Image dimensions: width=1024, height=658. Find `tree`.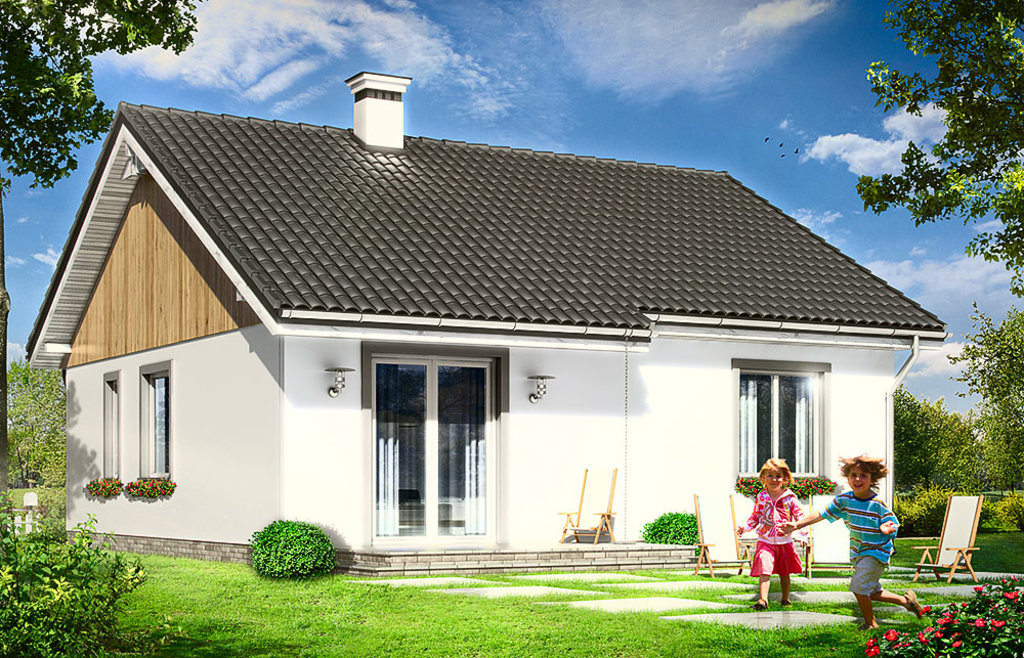
(x1=903, y1=377, x2=989, y2=525).
